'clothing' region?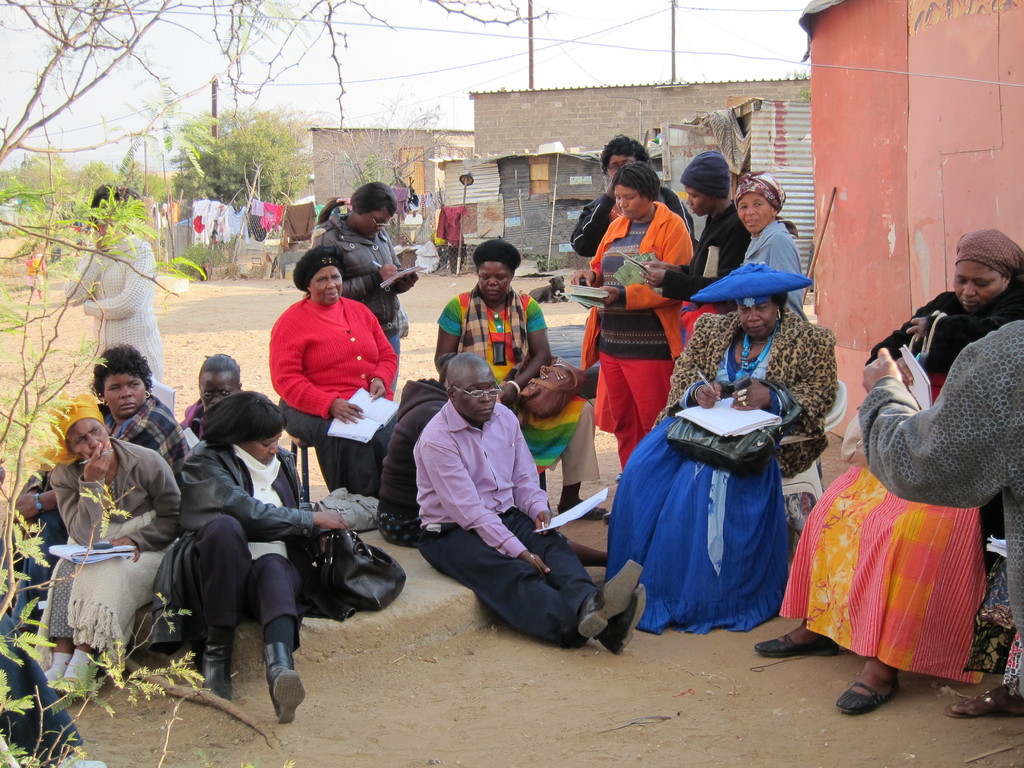
box(429, 291, 604, 486)
